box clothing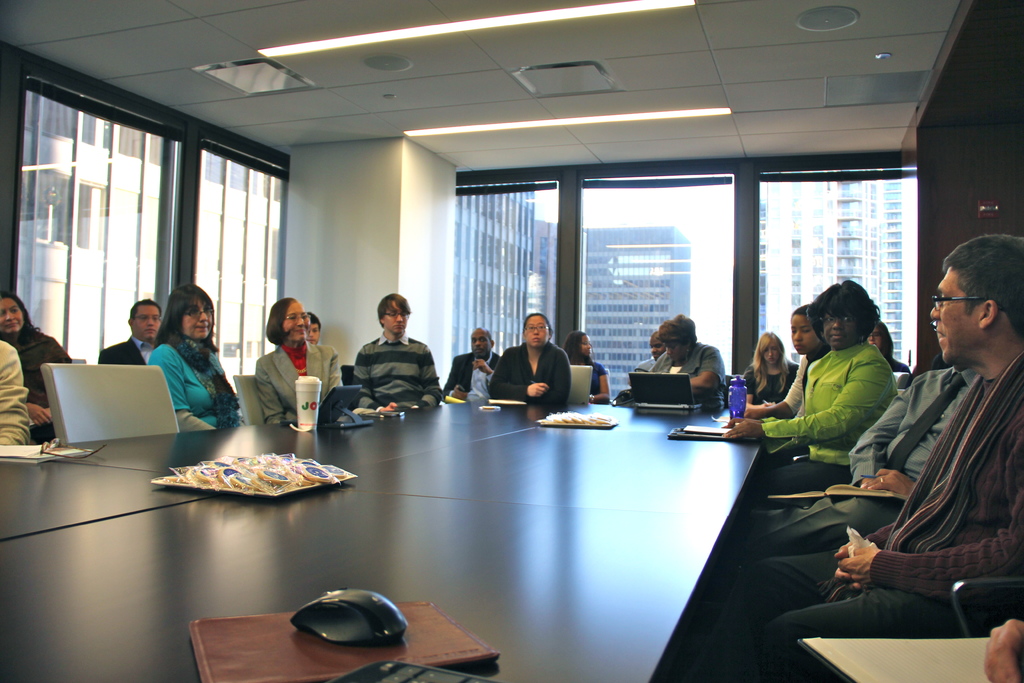
Rect(746, 359, 804, 402)
